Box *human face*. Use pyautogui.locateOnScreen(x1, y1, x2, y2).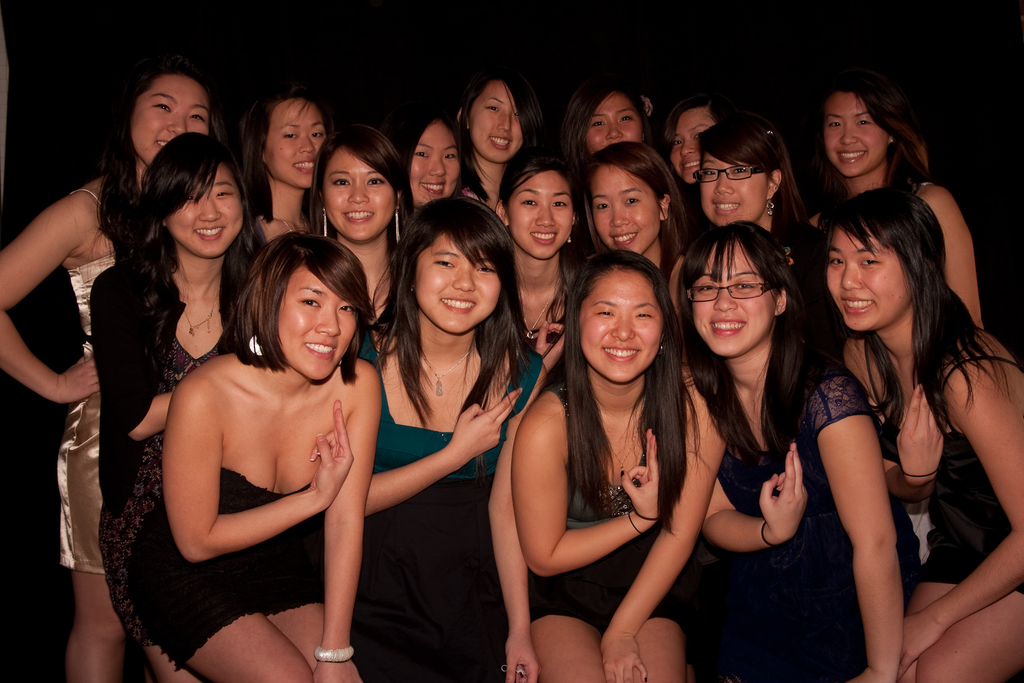
pyautogui.locateOnScreen(270, 99, 329, 186).
